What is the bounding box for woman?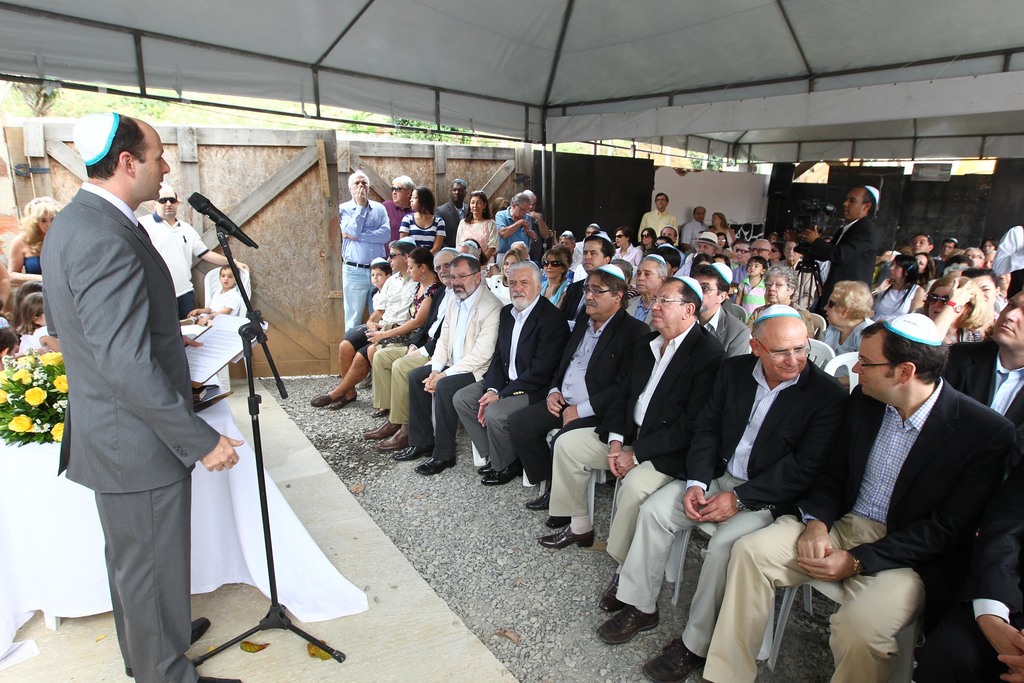
Rect(764, 242, 789, 268).
